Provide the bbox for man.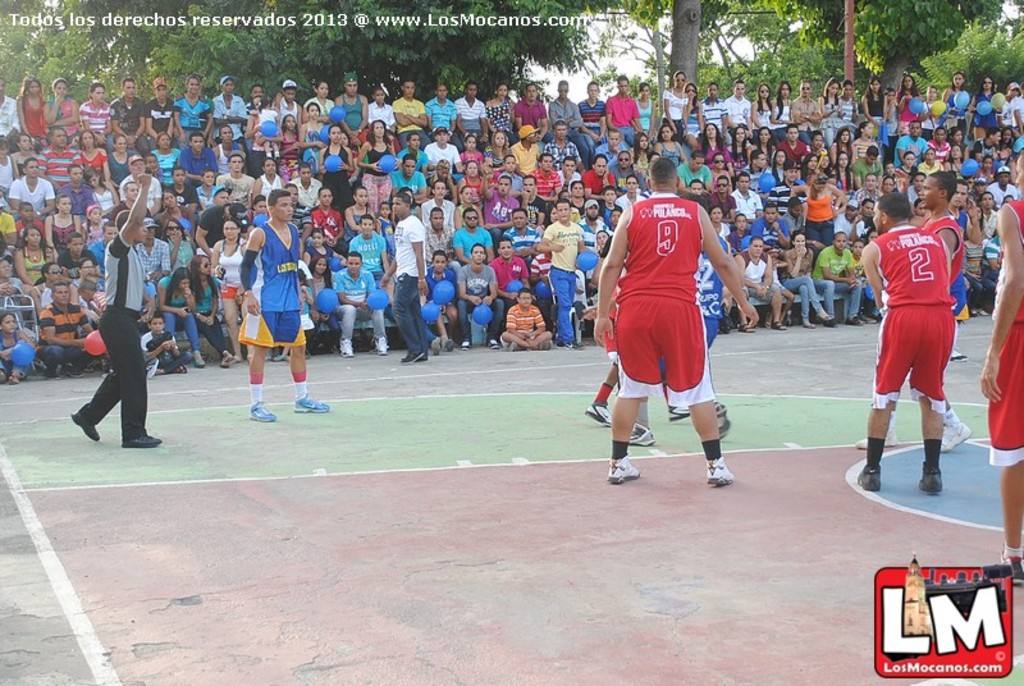
detection(195, 186, 239, 250).
